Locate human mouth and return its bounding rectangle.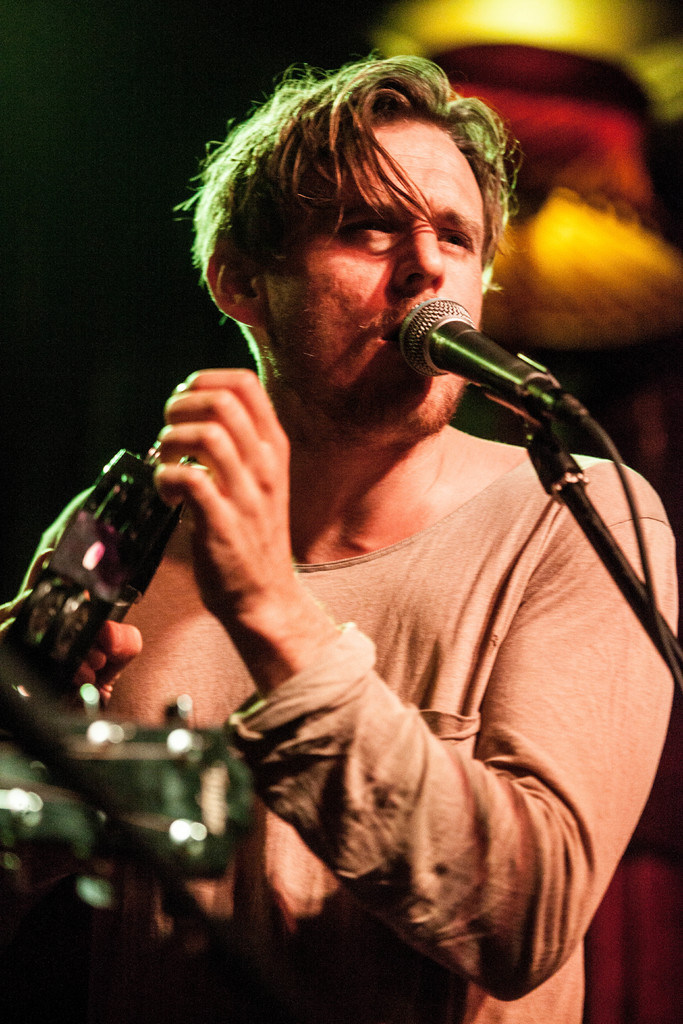
x1=377, y1=308, x2=413, y2=346.
